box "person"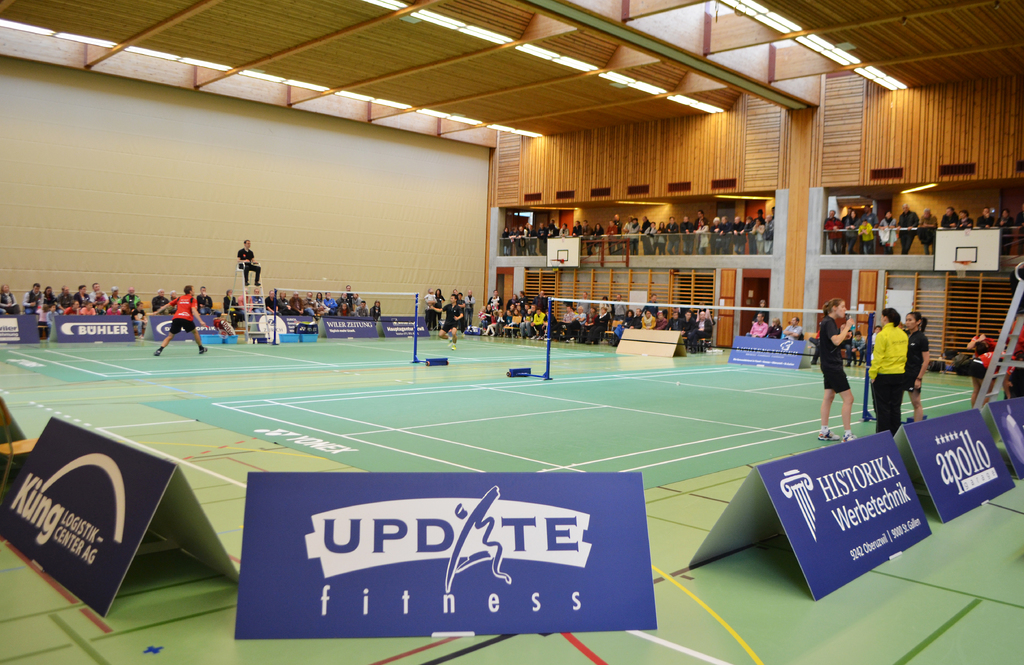
l=58, t=286, r=77, b=306
